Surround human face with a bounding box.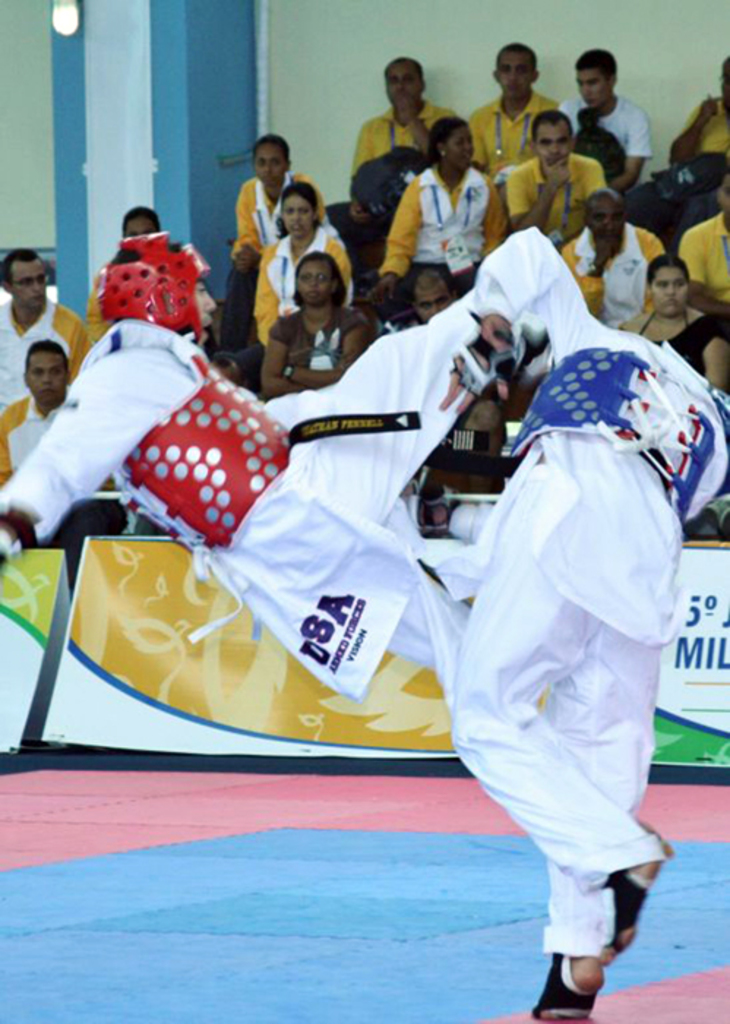
locate(300, 257, 338, 304).
